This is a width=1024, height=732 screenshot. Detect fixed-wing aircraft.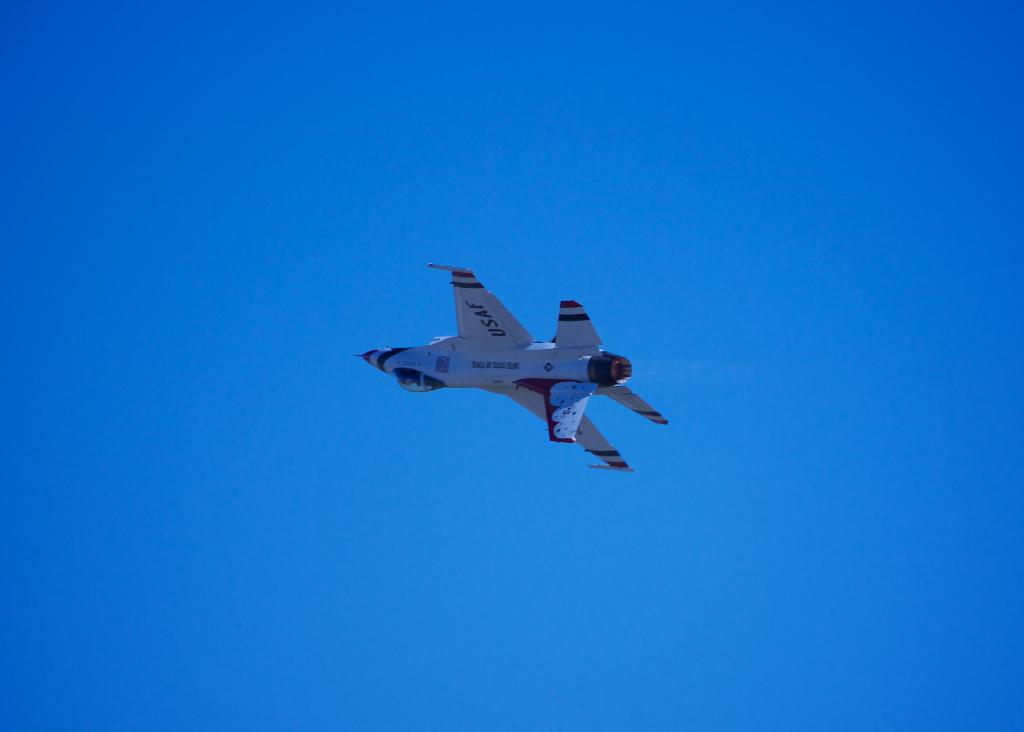
355, 251, 684, 473.
